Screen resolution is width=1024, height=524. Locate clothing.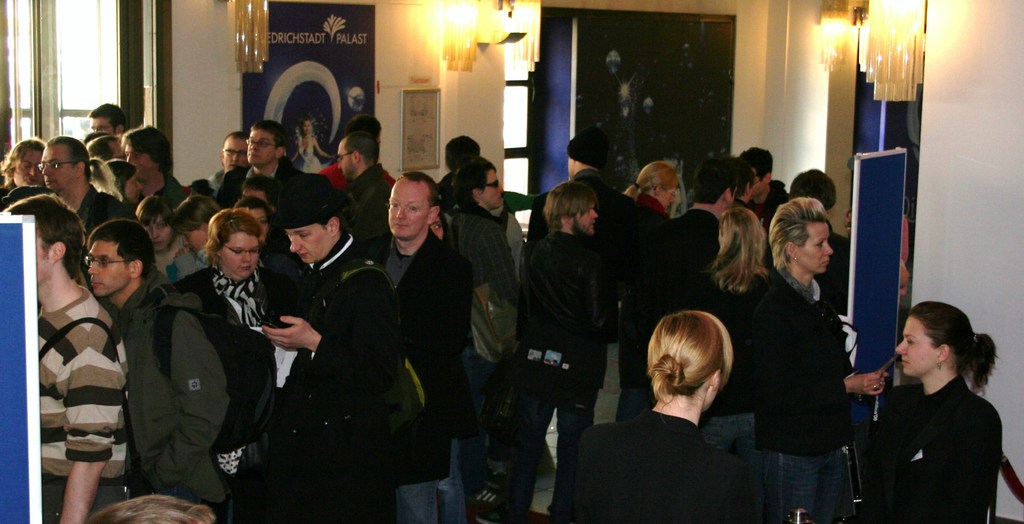
<box>451,190,524,471</box>.
